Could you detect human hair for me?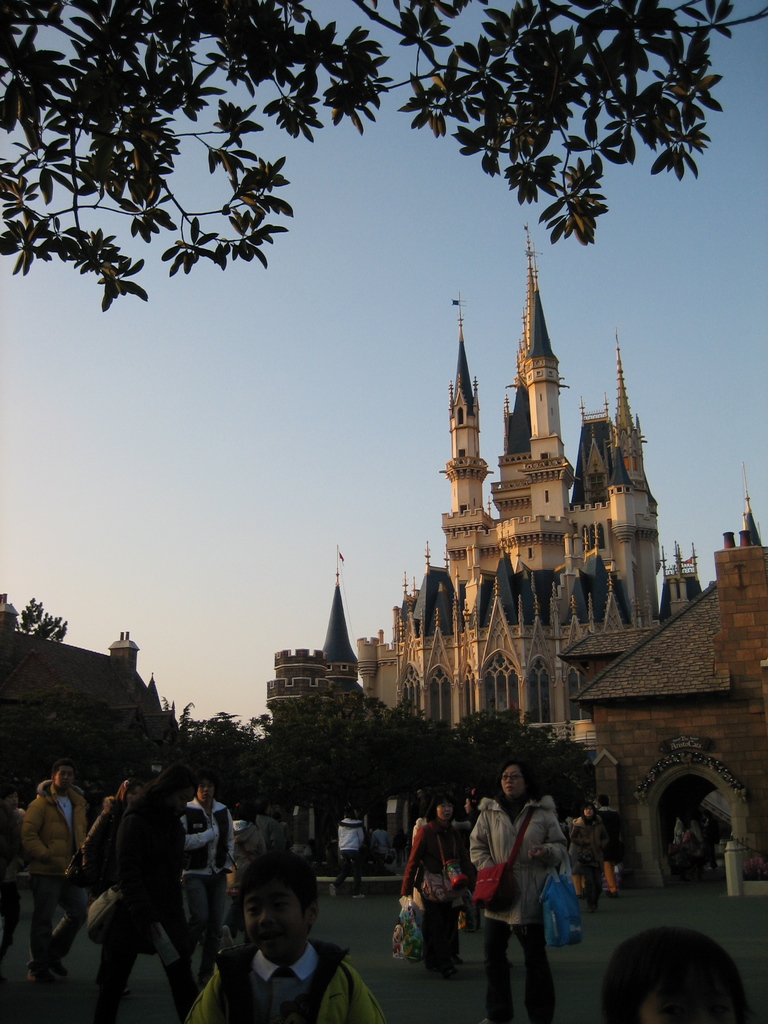
Detection result: 580 801 599 820.
